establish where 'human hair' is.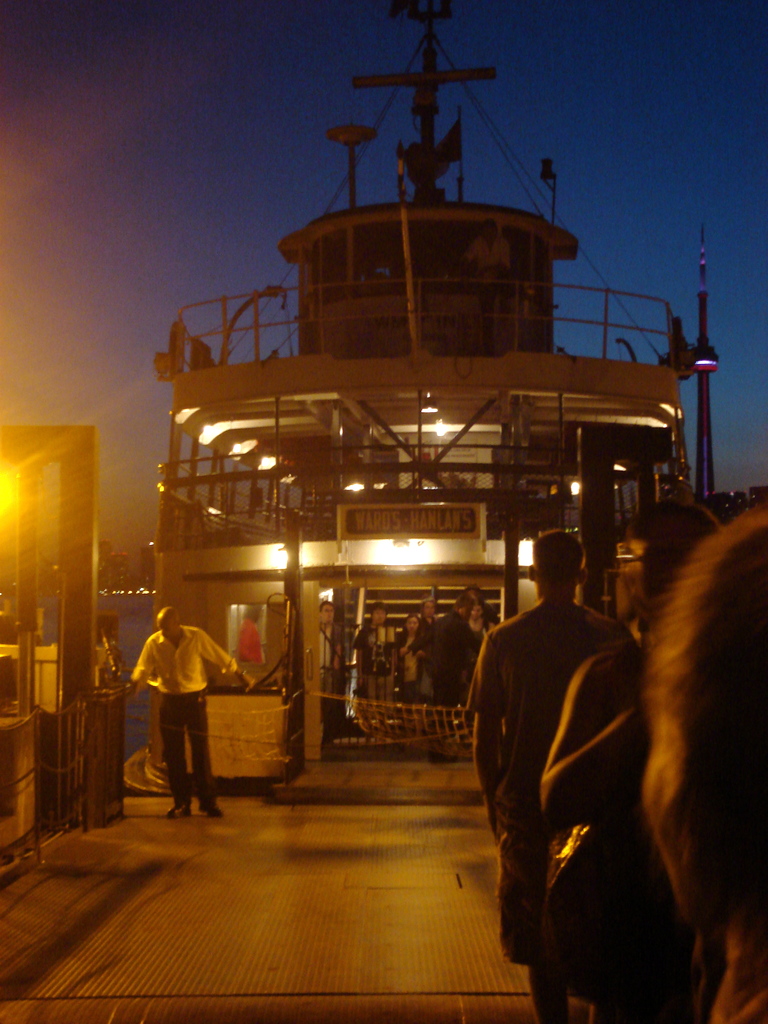
Established at [533, 531, 589, 582].
